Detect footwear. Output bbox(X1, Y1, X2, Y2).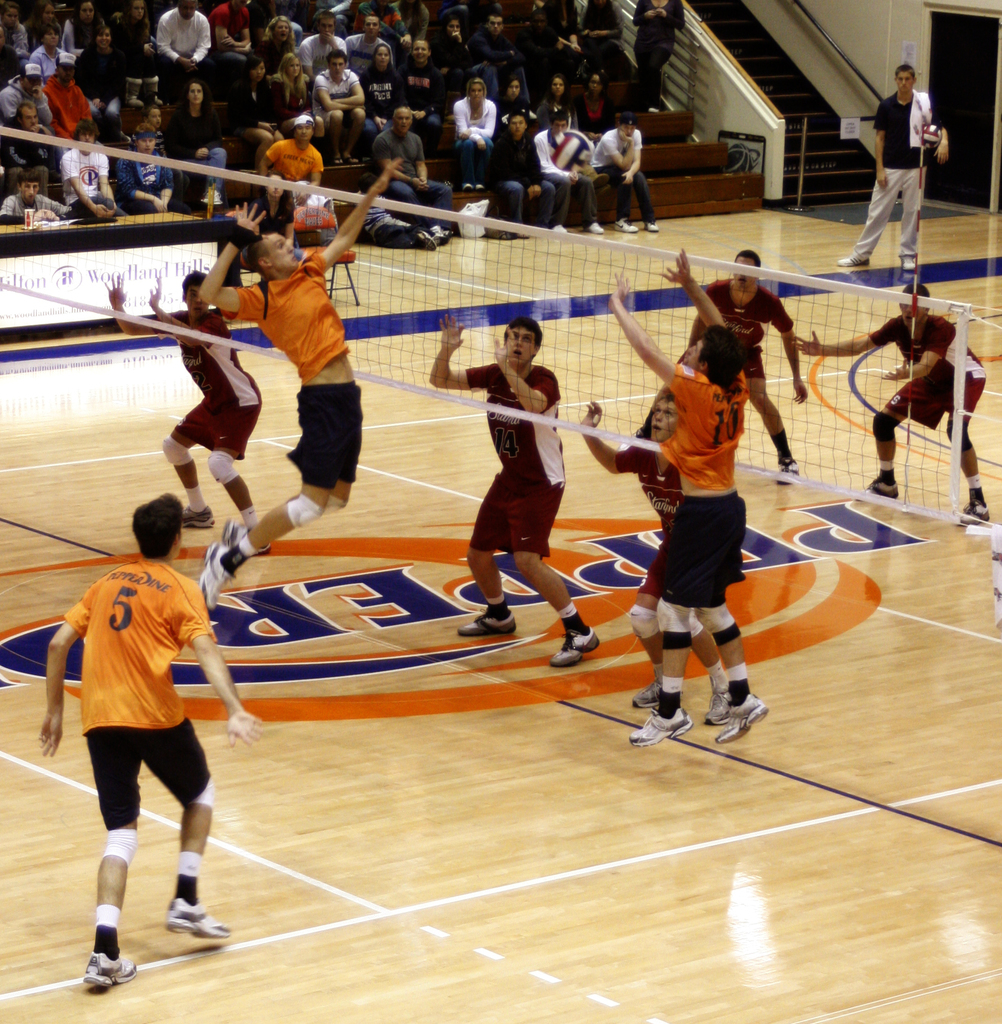
bbox(199, 540, 234, 618).
